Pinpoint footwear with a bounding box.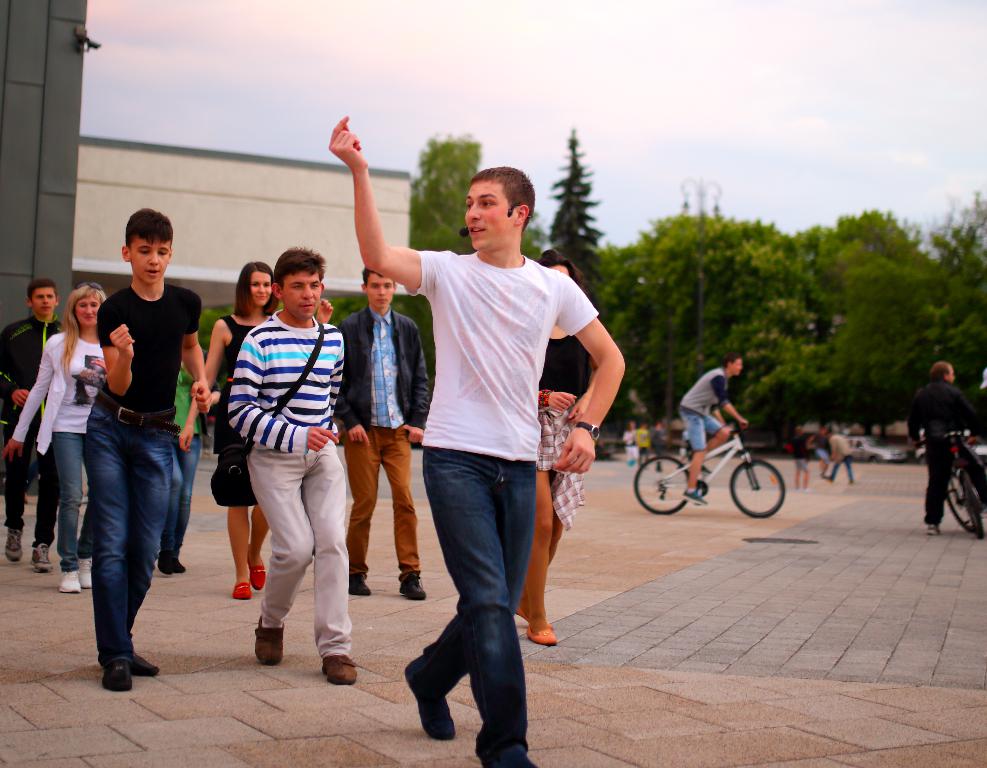
BBox(696, 461, 711, 474).
